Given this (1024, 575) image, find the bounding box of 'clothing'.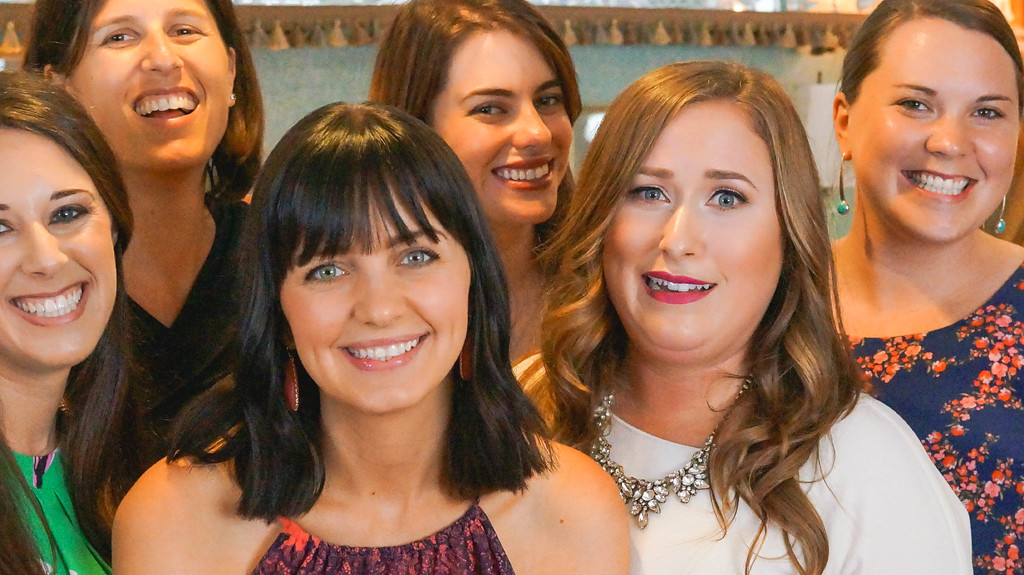
BBox(835, 257, 1023, 574).
